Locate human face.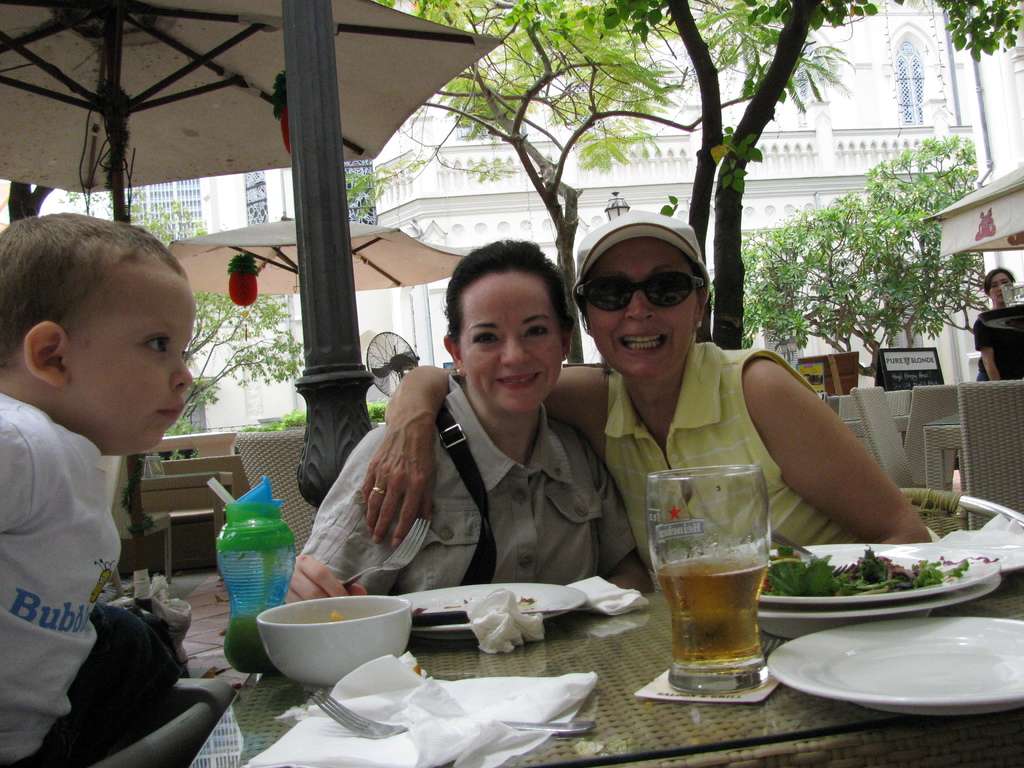
Bounding box: 69, 261, 193, 452.
